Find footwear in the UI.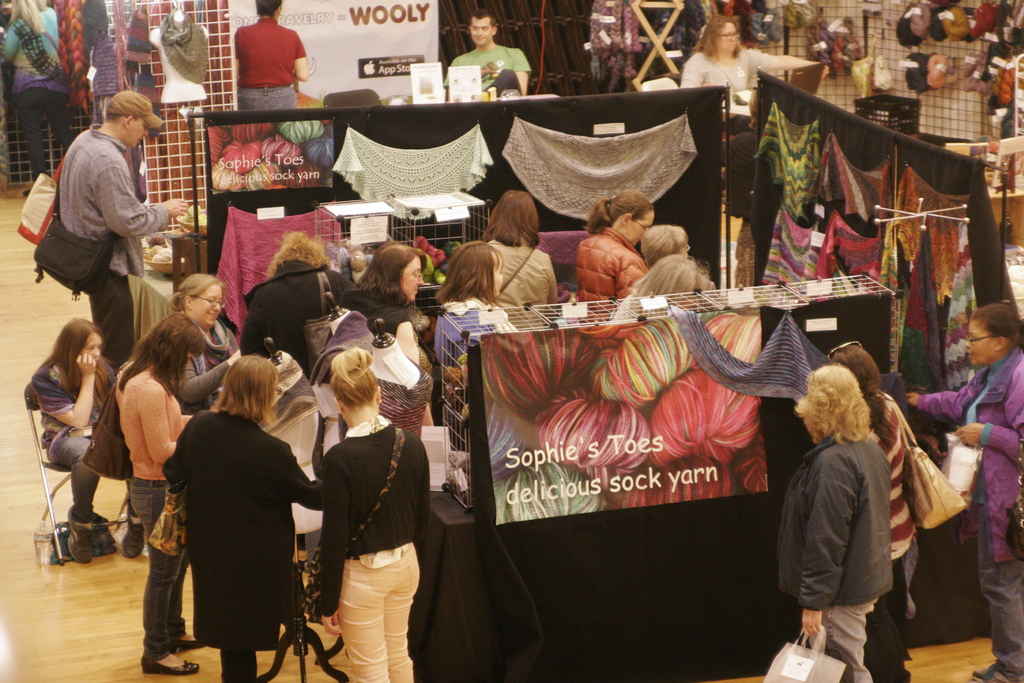
UI element at (33,502,98,572).
